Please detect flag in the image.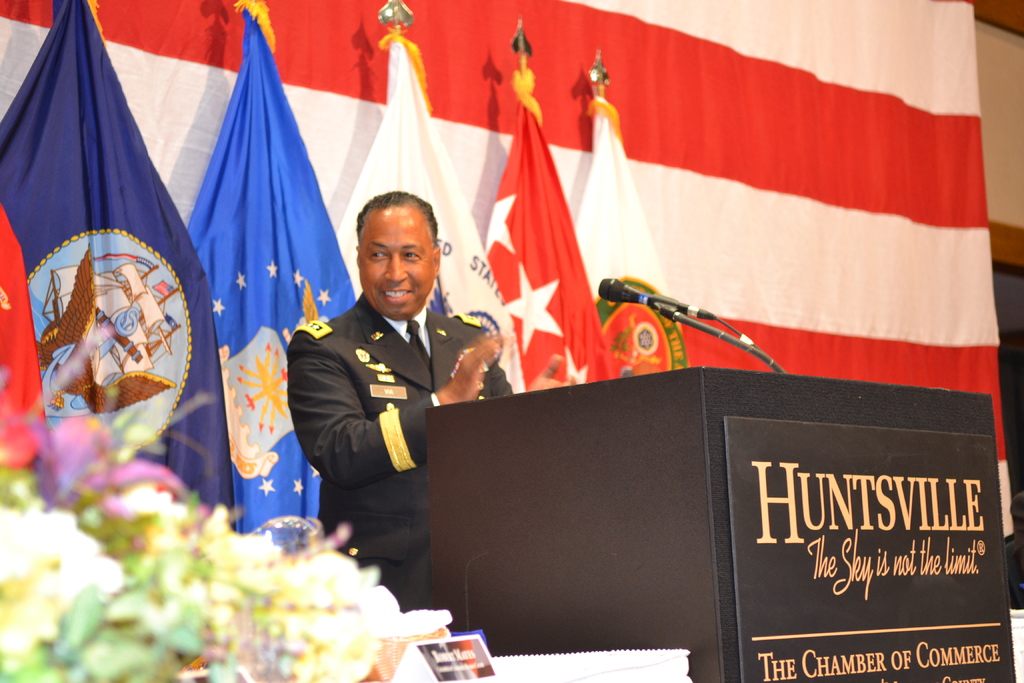
region(166, 0, 383, 553).
